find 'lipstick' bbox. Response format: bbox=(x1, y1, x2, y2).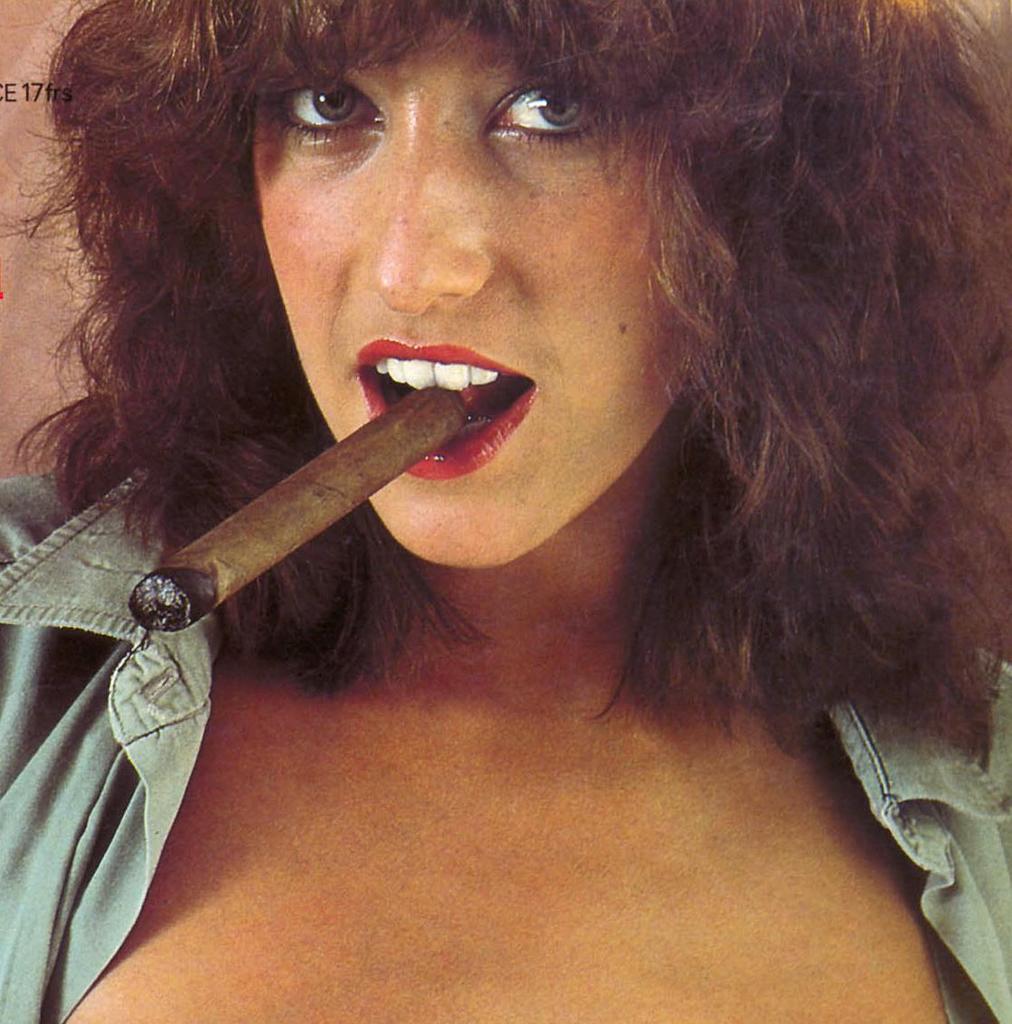
bbox=(357, 337, 539, 486).
